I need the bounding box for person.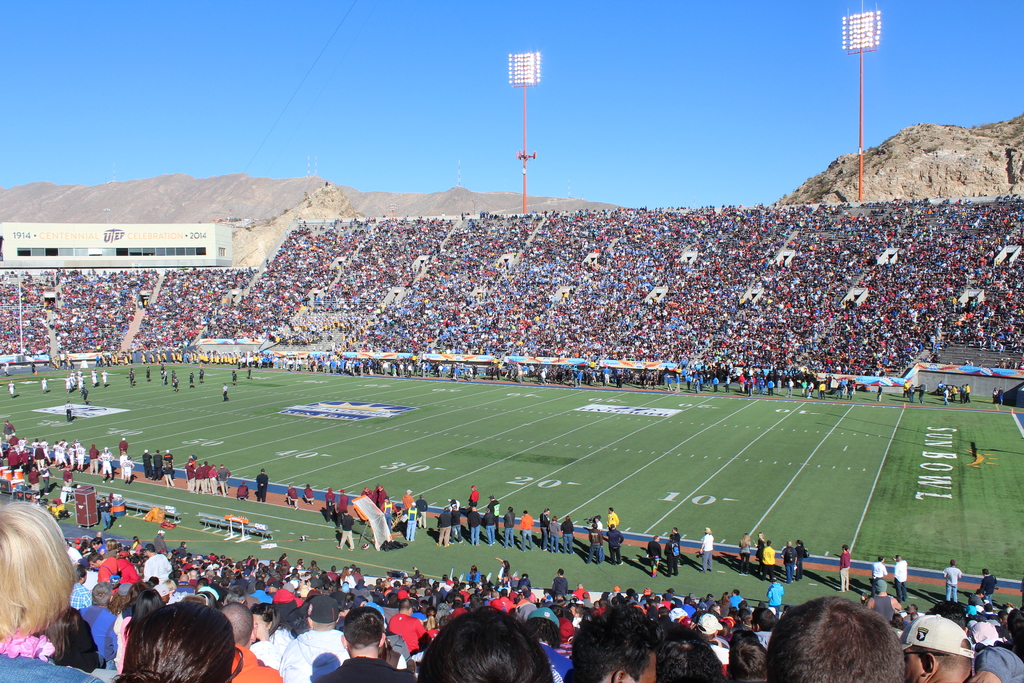
Here it is: Rect(647, 534, 664, 579).
